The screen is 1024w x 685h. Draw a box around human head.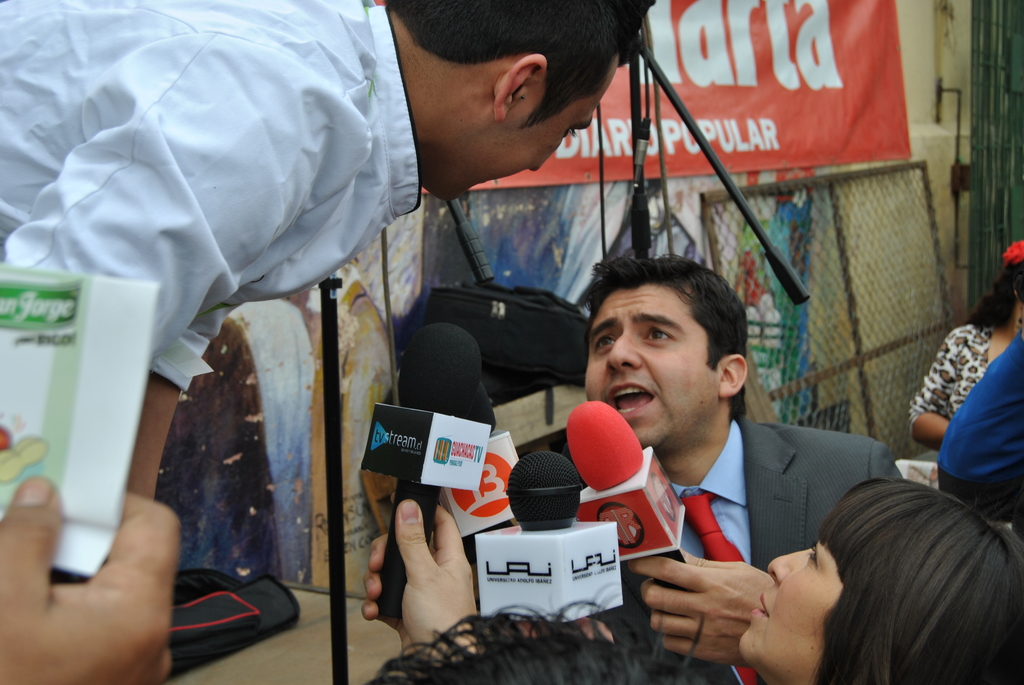
x1=736, y1=473, x2=1023, y2=684.
